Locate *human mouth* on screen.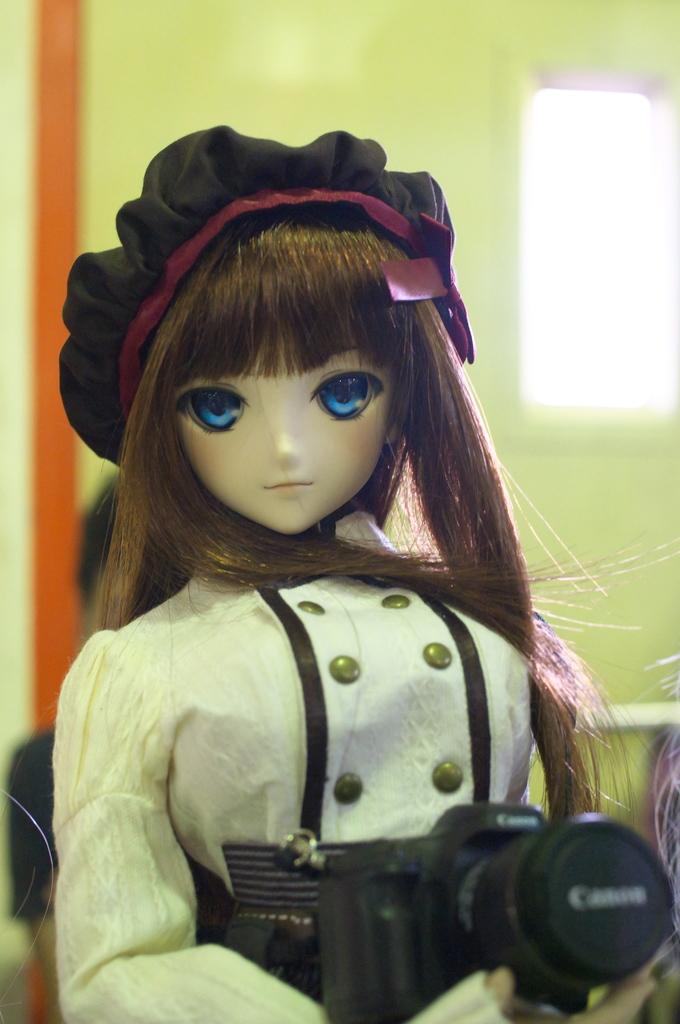
On screen at 259 469 313 509.
